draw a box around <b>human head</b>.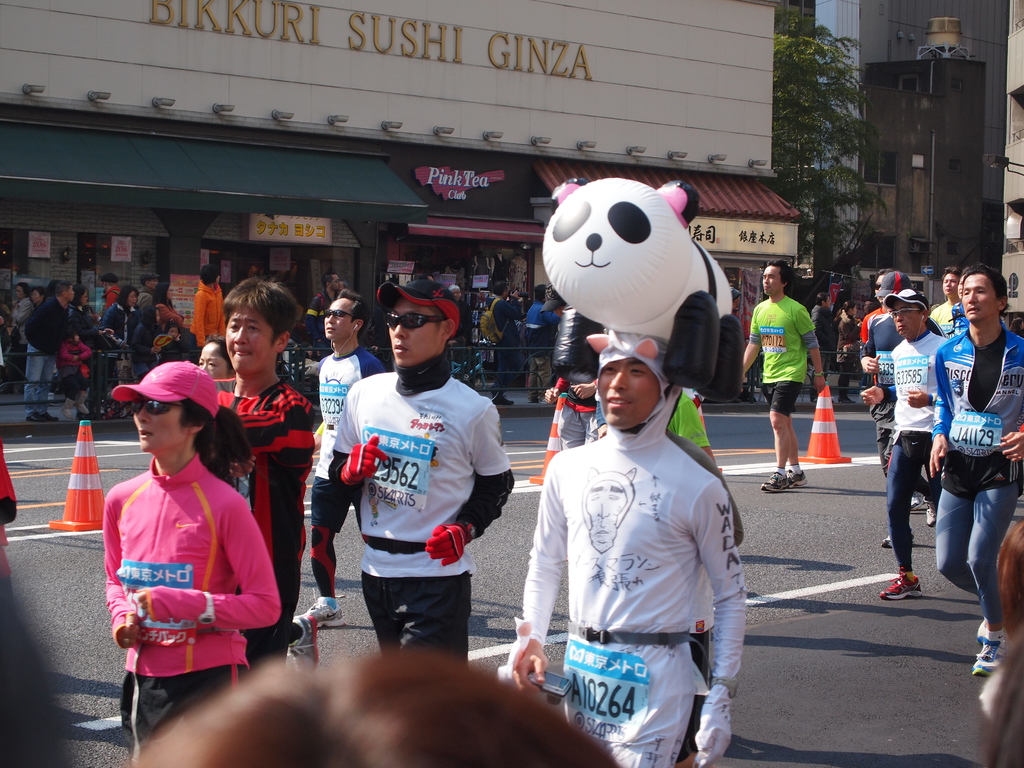
490/280/513/300.
